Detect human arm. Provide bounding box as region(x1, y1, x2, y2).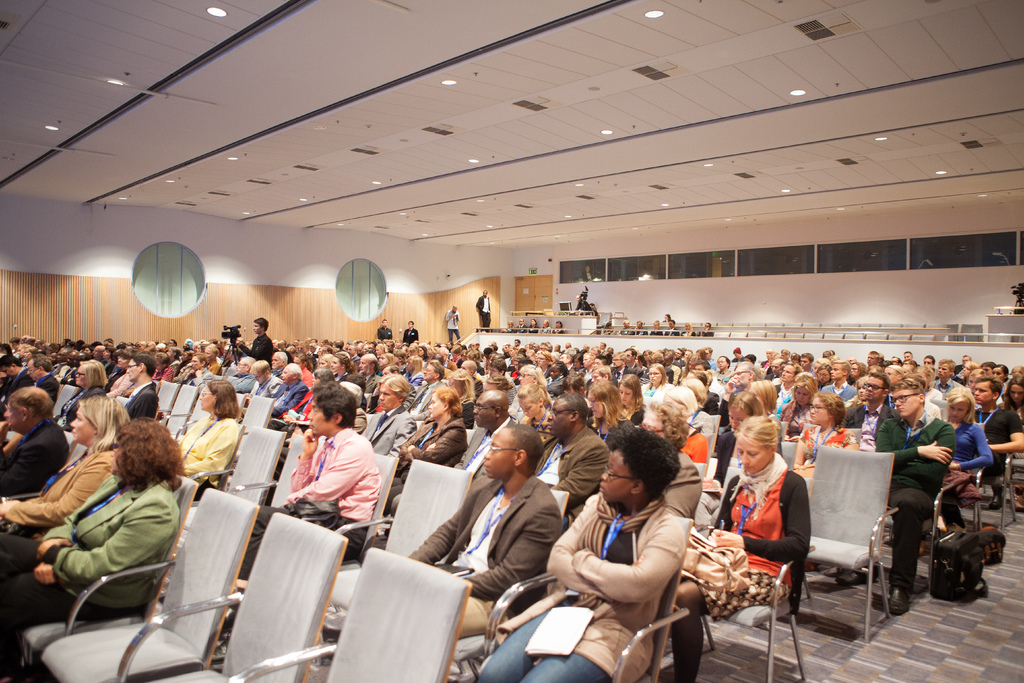
region(0, 454, 106, 530).
